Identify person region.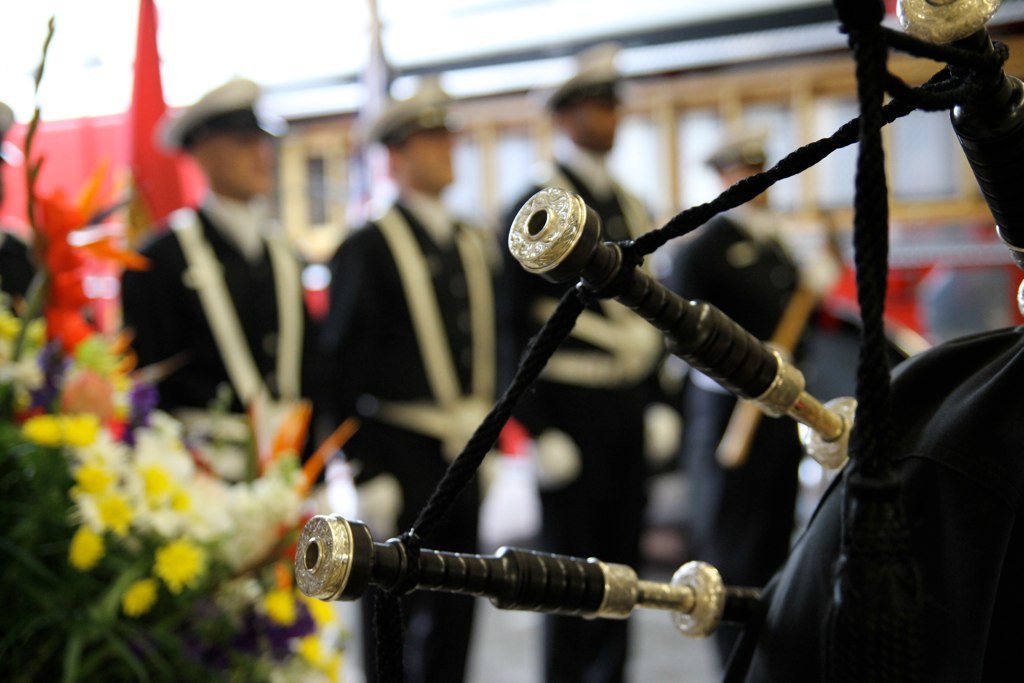
Region: left=294, top=83, right=506, bottom=682.
